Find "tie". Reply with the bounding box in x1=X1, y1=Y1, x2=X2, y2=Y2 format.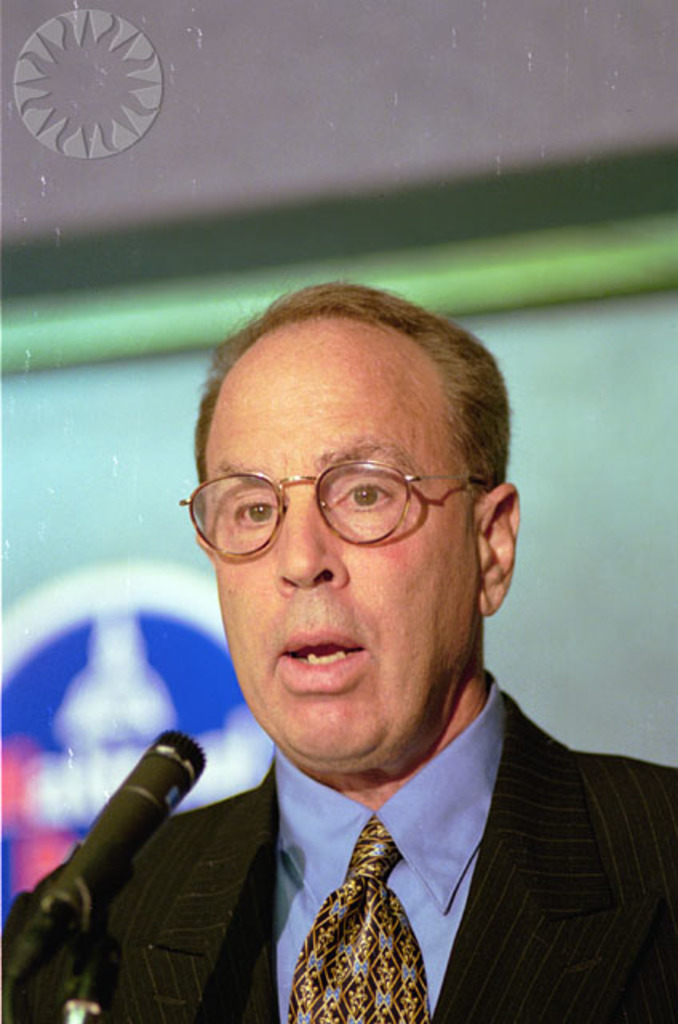
x1=281, y1=821, x2=432, y2=1022.
